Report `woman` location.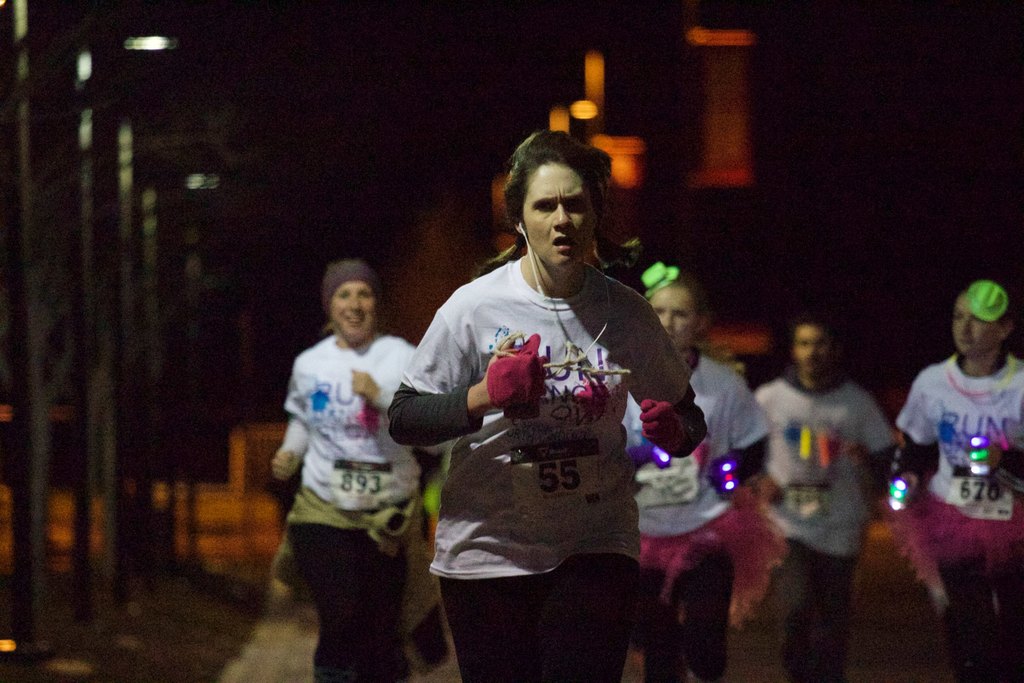
Report: Rect(269, 253, 419, 682).
